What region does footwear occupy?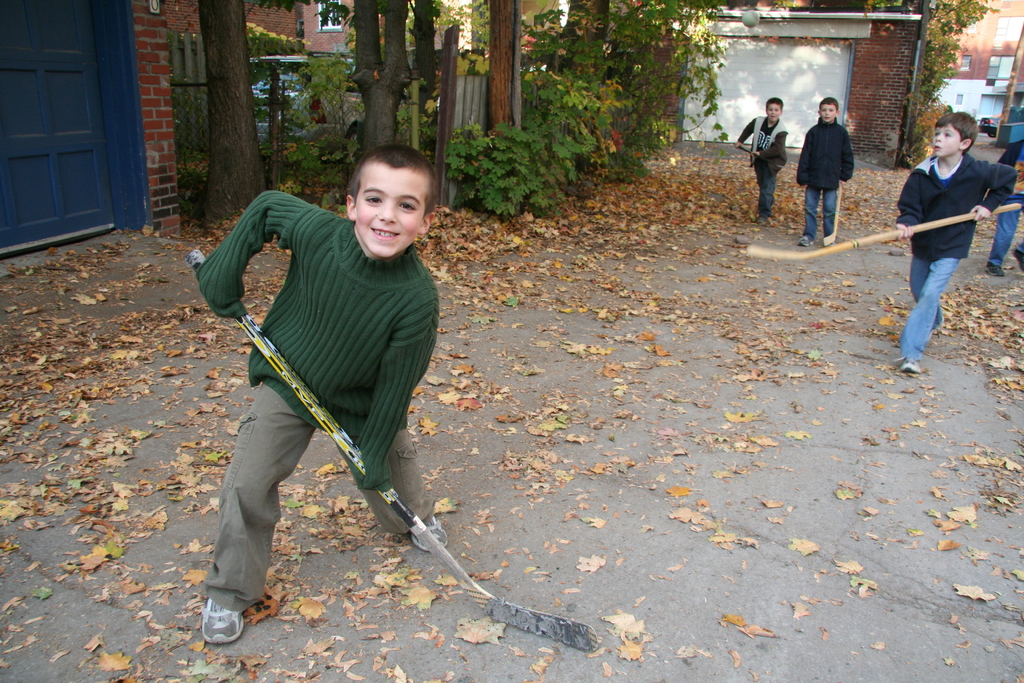
left=191, top=586, right=258, bottom=655.
